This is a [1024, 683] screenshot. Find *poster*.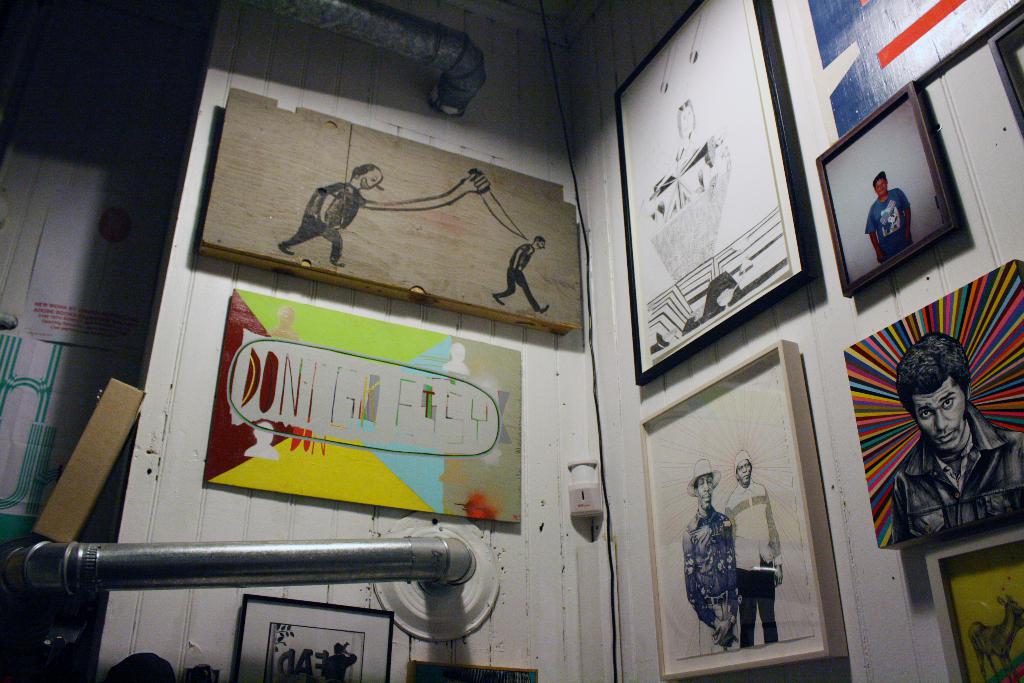
Bounding box: (616, 1, 805, 368).
